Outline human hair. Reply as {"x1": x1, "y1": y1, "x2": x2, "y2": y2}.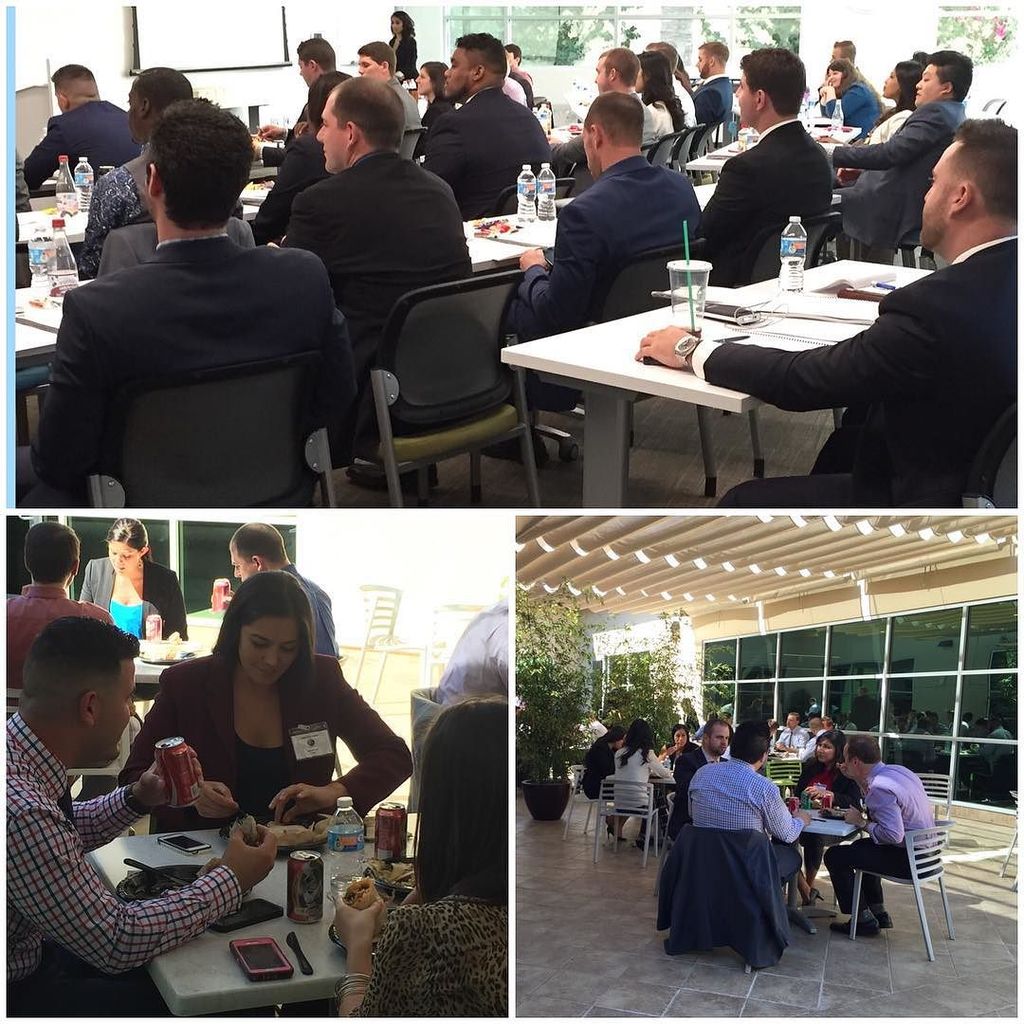
{"x1": 451, "y1": 30, "x2": 511, "y2": 83}.
